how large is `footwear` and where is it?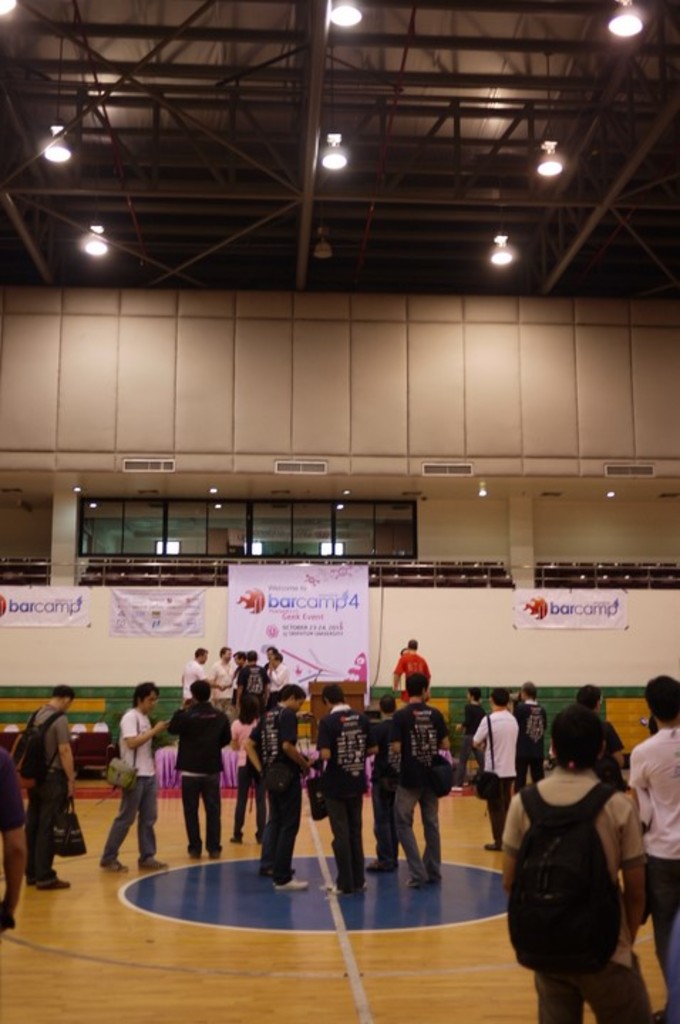
Bounding box: rect(484, 839, 499, 853).
